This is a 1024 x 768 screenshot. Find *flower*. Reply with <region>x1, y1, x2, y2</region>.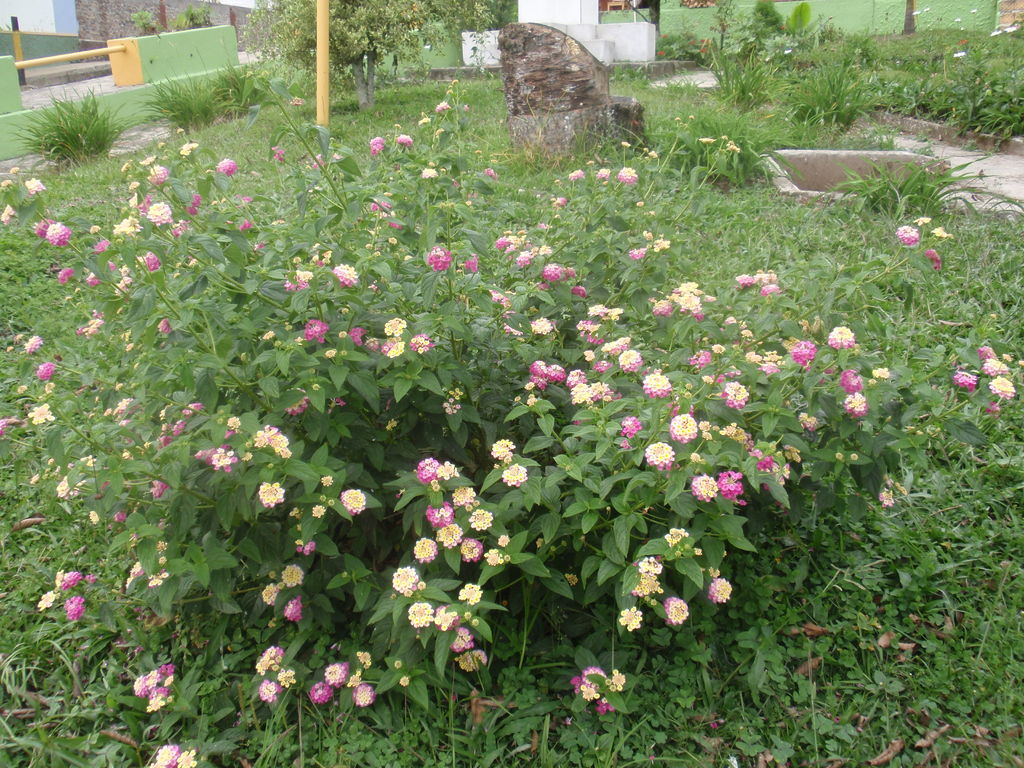
<region>45, 223, 72, 244</region>.
